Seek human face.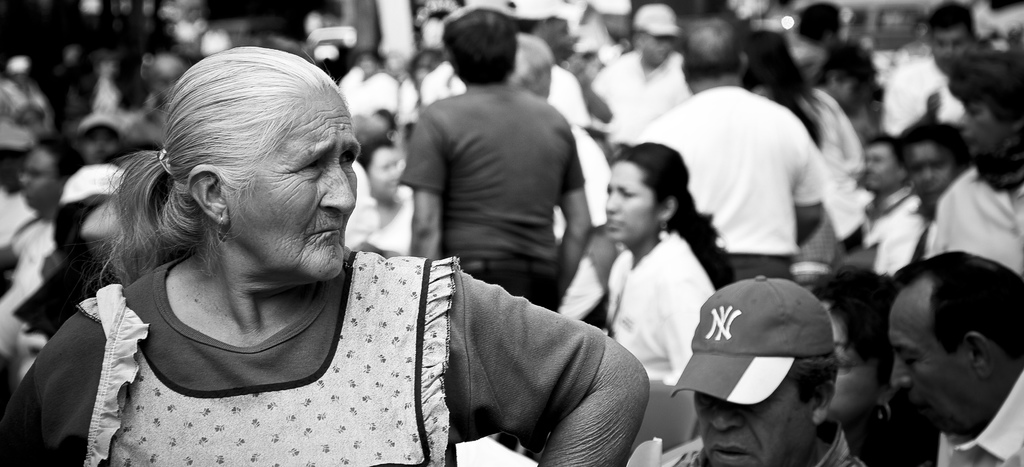
(left=889, top=281, right=981, bottom=431).
